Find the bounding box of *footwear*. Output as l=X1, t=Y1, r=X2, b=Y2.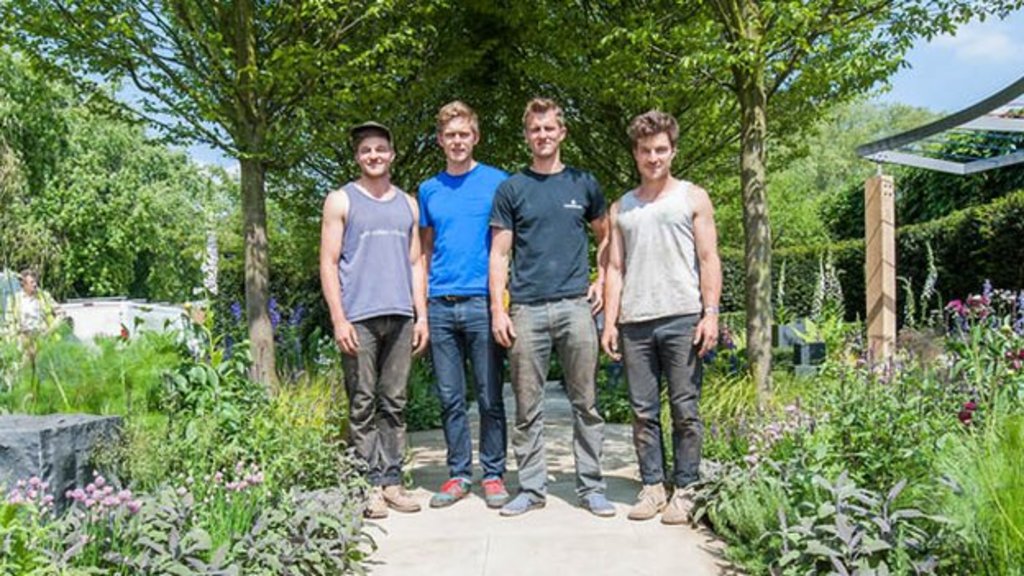
l=481, t=476, r=509, b=504.
